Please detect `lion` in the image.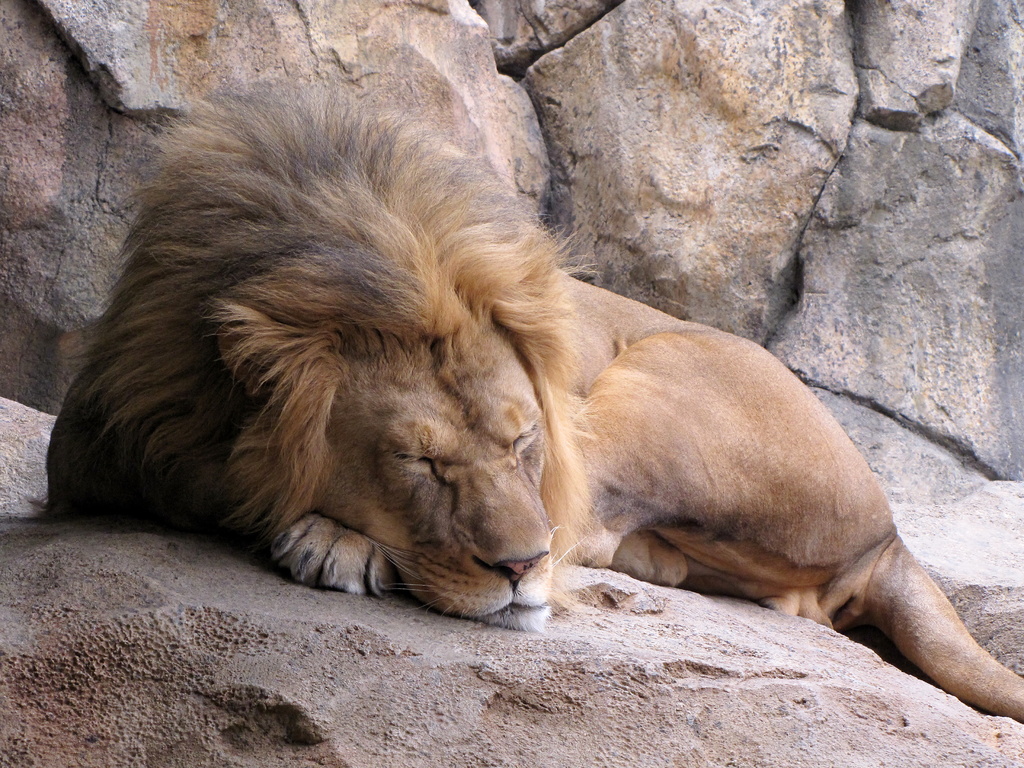
(x1=44, y1=74, x2=1023, y2=722).
